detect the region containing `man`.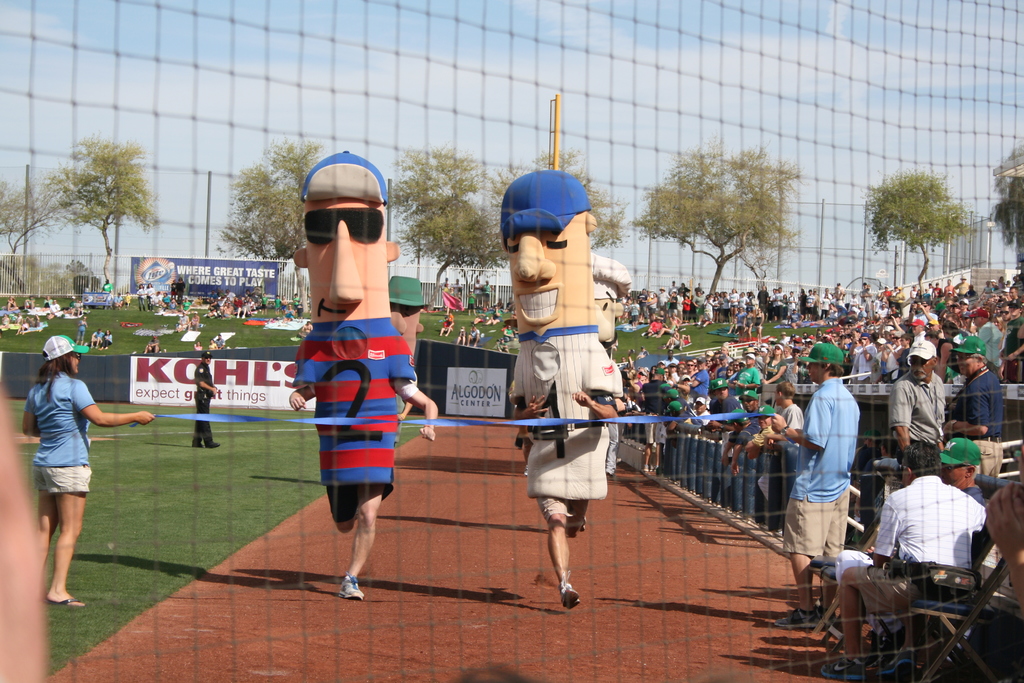
BBox(639, 366, 673, 470).
